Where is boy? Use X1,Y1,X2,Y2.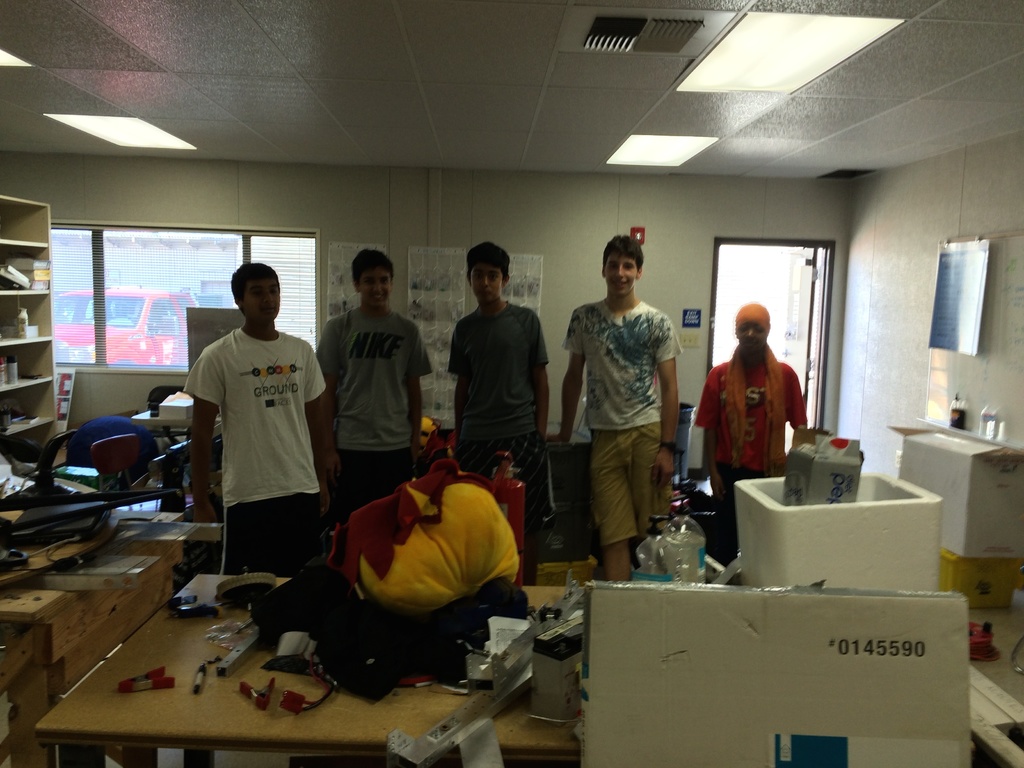
311,246,433,527.
